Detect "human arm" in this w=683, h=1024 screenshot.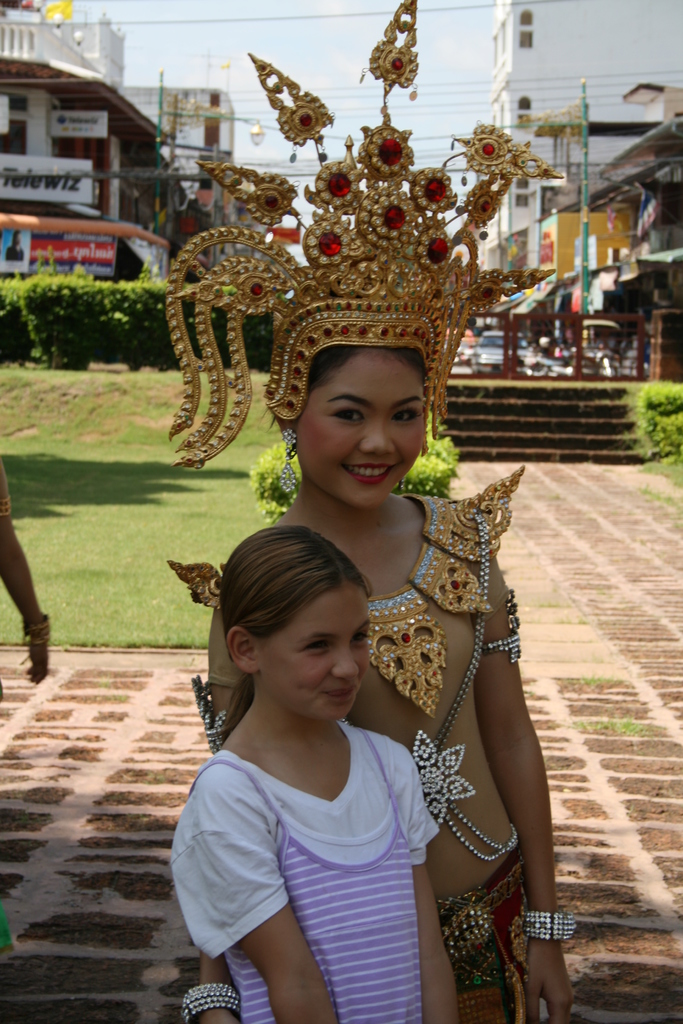
Detection: {"left": 0, "top": 456, "right": 60, "bottom": 685}.
